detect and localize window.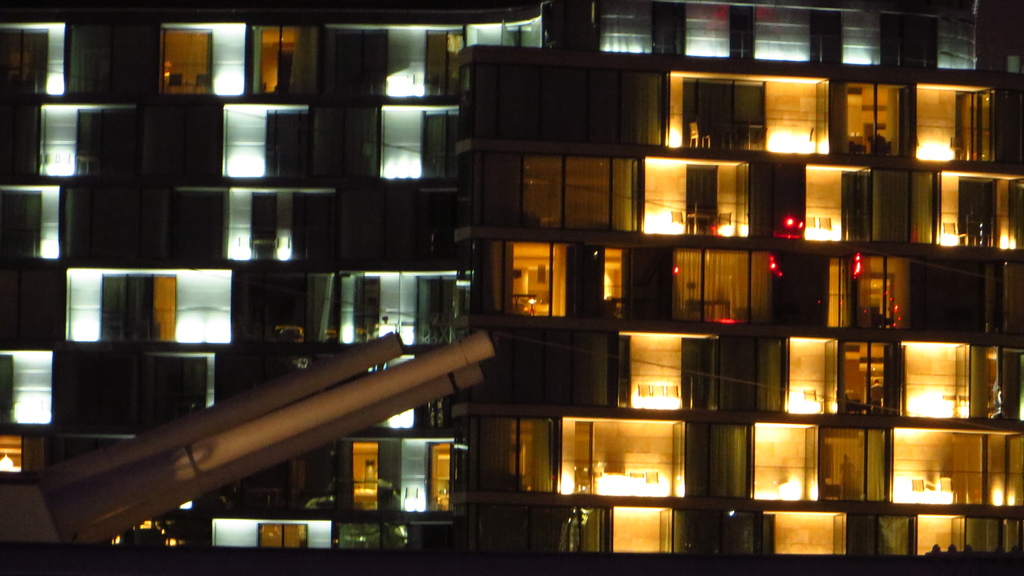
Localized at detection(154, 22, 238, 86).
